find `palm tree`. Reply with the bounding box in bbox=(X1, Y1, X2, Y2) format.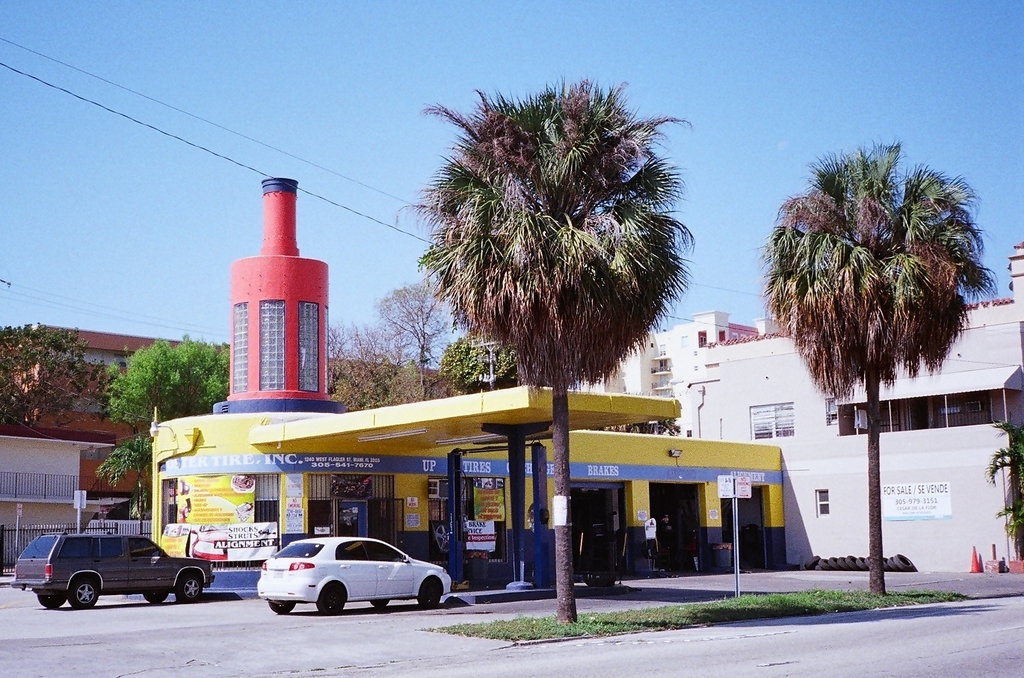
bbox=(413, 91, 650, 589).
